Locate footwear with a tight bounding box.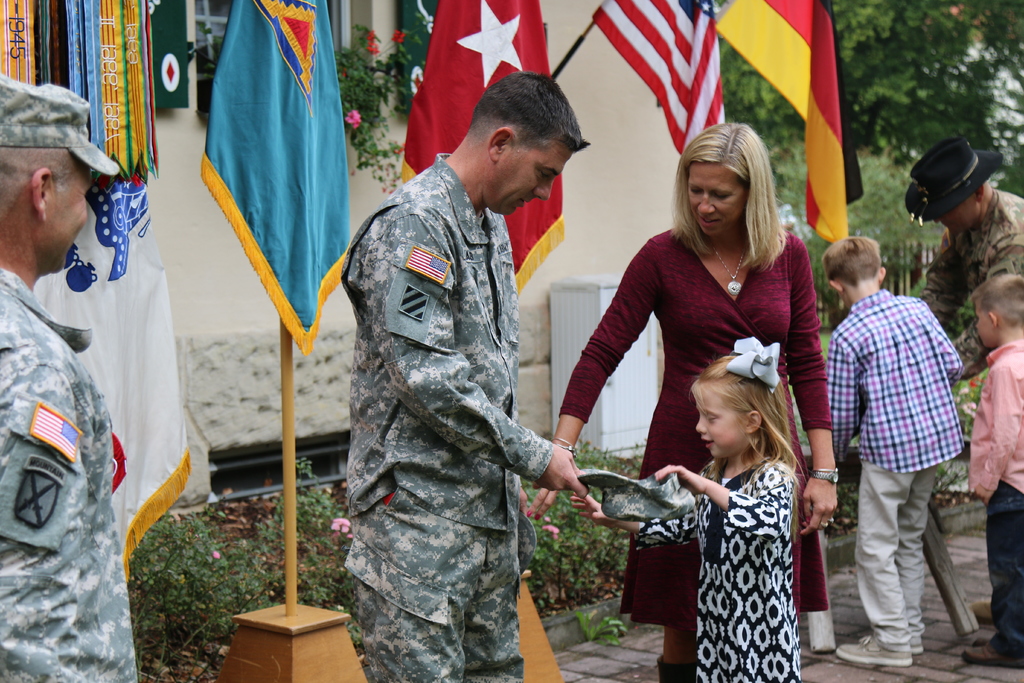
Rect(968, 602, 997, 623).
